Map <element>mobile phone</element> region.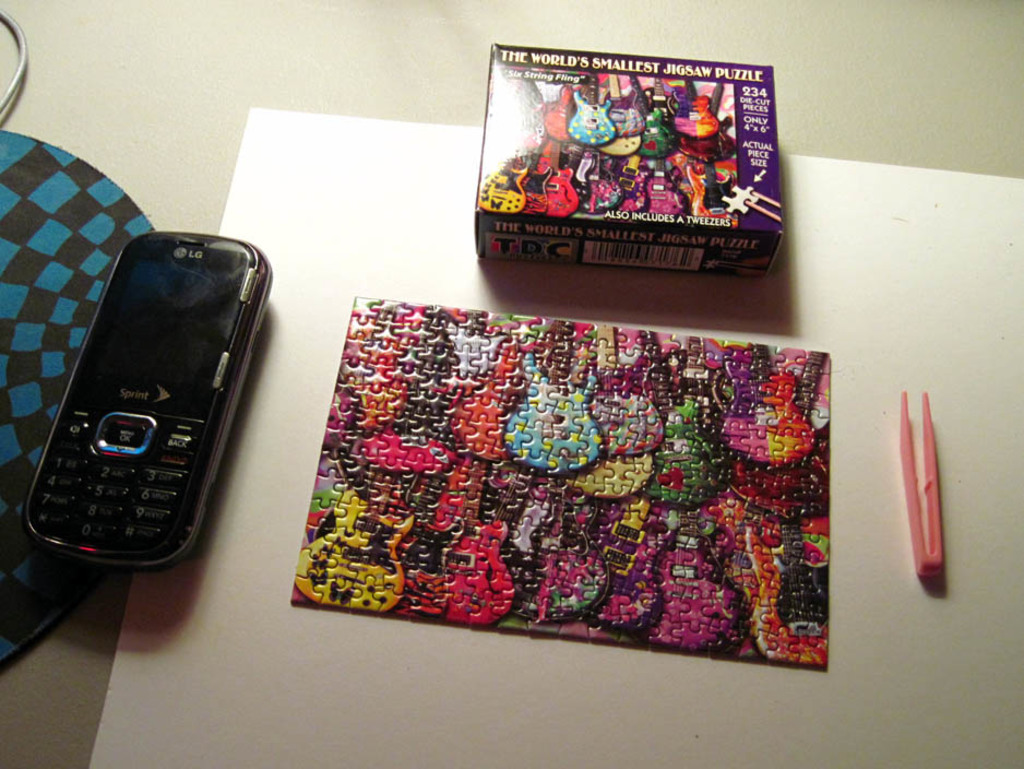
Mapped to [x1=22, y1=229, x2=275, y2=572].
